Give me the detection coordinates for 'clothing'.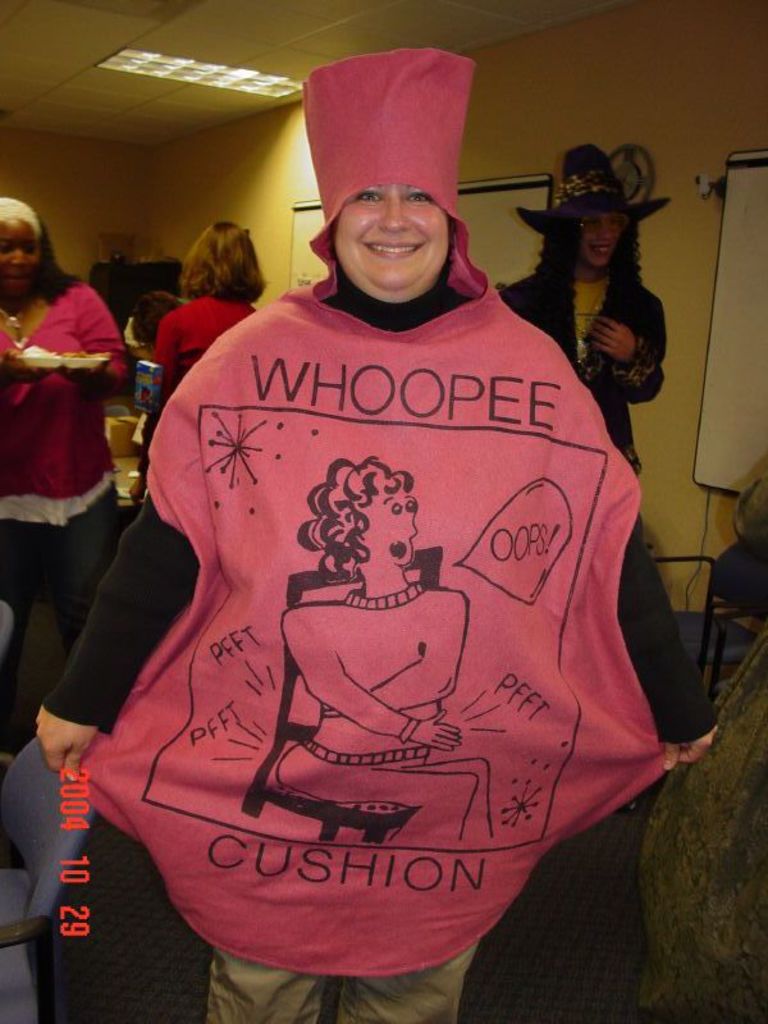
BBox(500, 271, 663, 476).
